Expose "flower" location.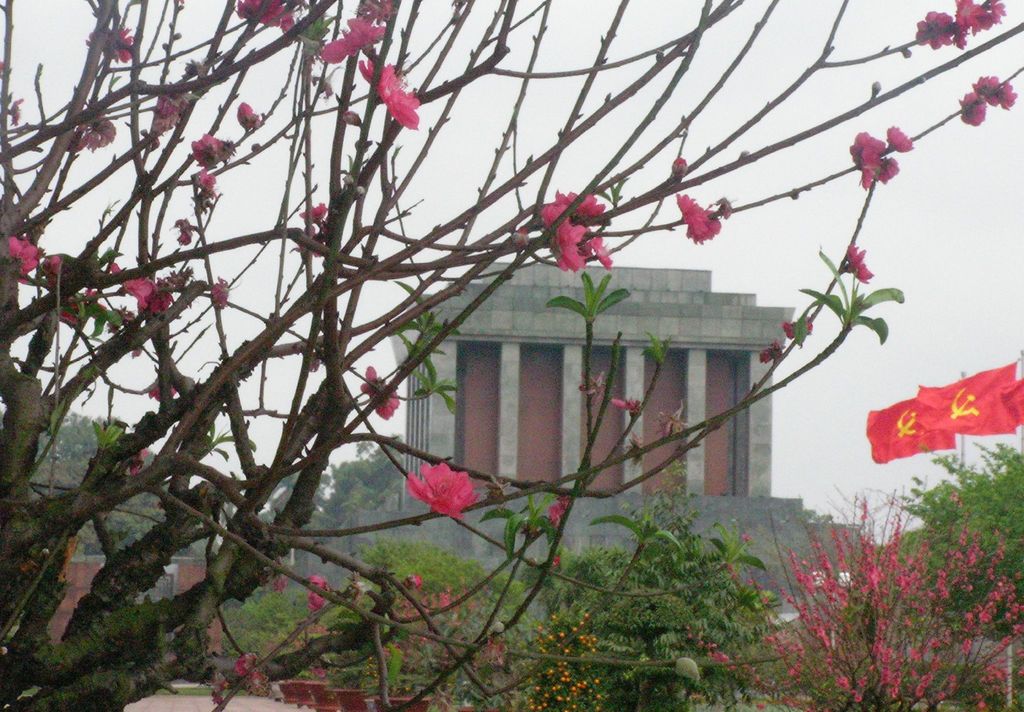
Exposed at bbox(189, 134, 225, 164).
